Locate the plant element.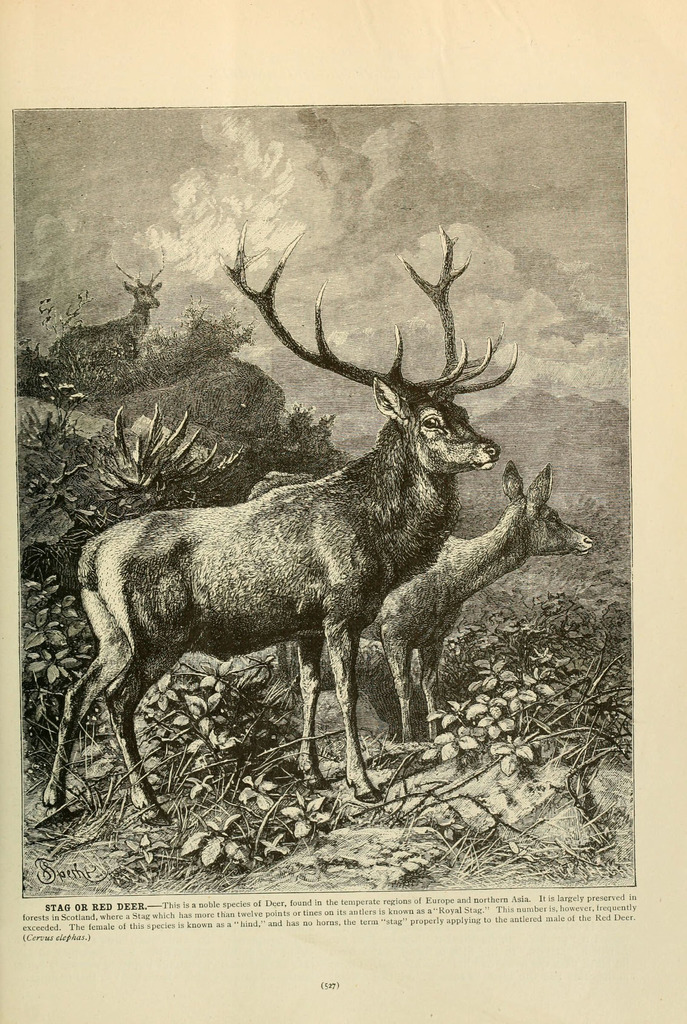
Element bbox: (left=282, top=791, right=329, bottom=831).
